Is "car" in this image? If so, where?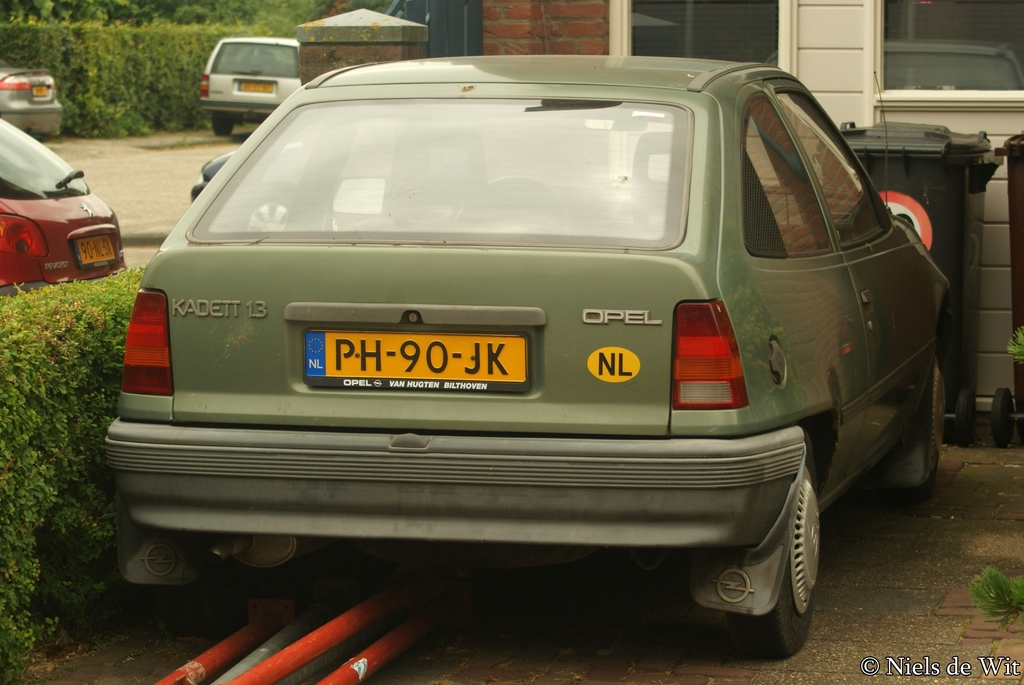
Yes, at [0, 117, 129, 300].
